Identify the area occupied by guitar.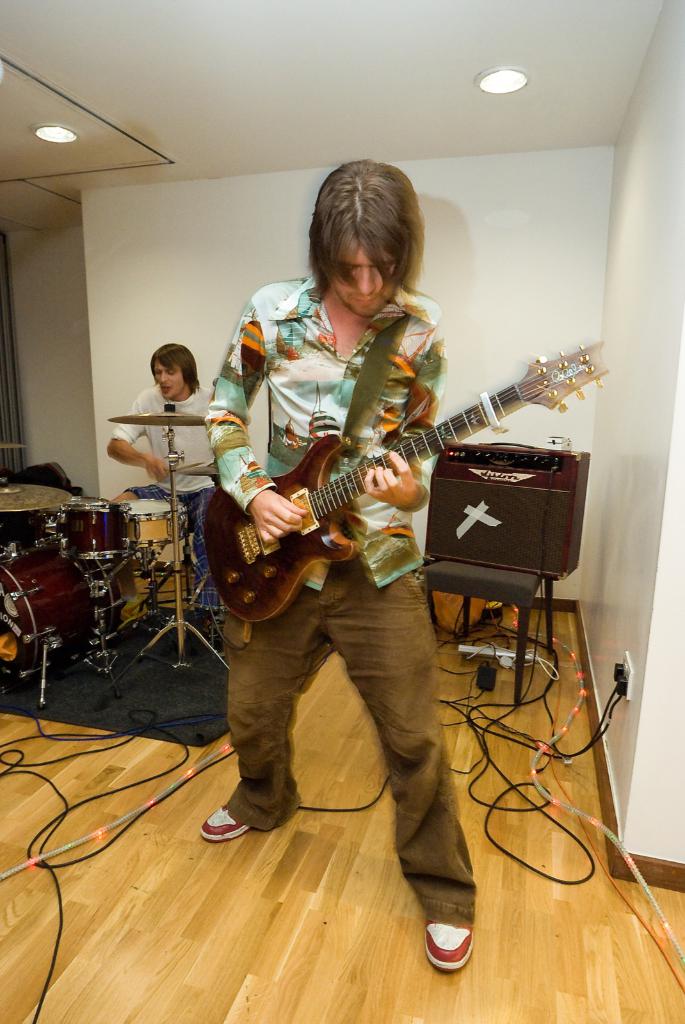
Area: [x1=197, y1=330, x2=595, y2=613].
